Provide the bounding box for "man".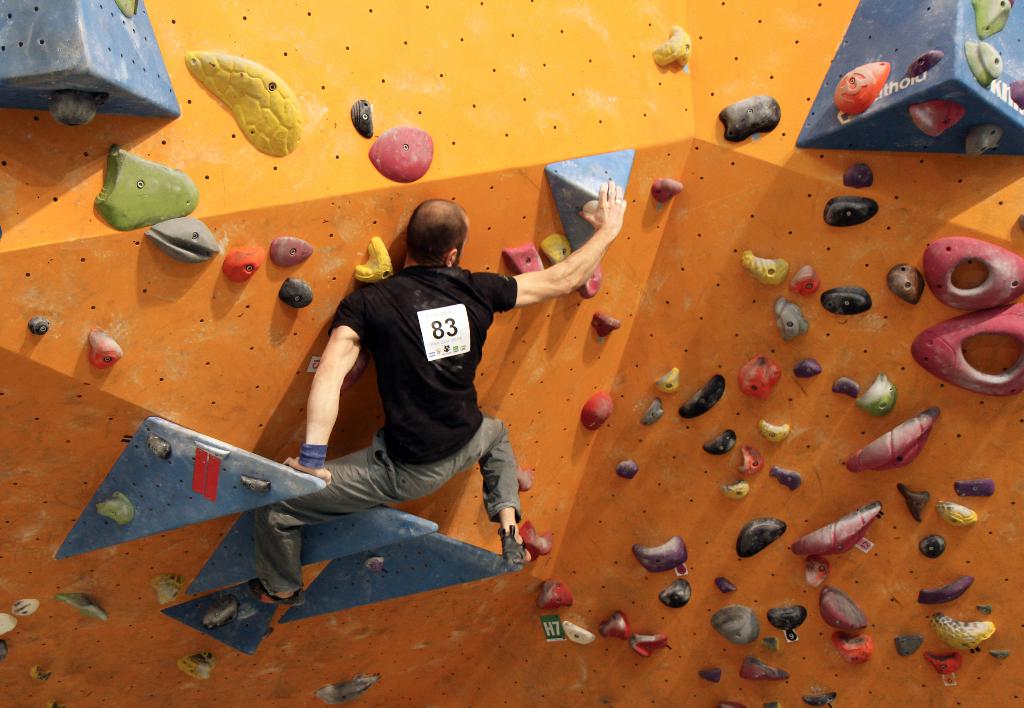
{"x1": 251, "y1": 201, "x2": 624, "y2": 605}.
